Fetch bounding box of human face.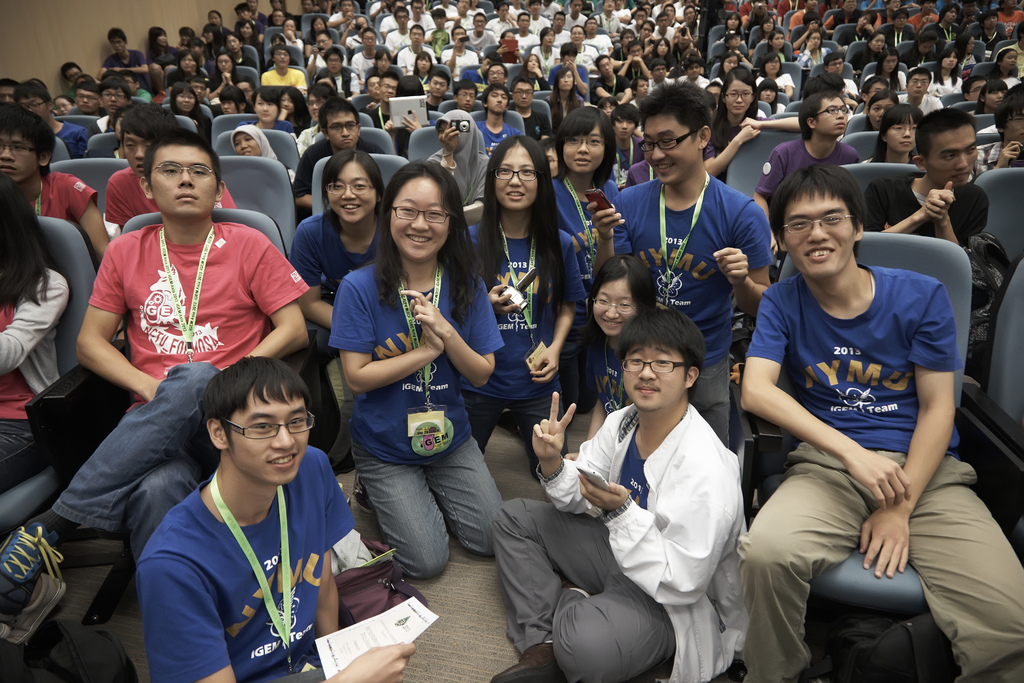
Bbox: (x1=54, y1=97, x2=70, y2=117).
